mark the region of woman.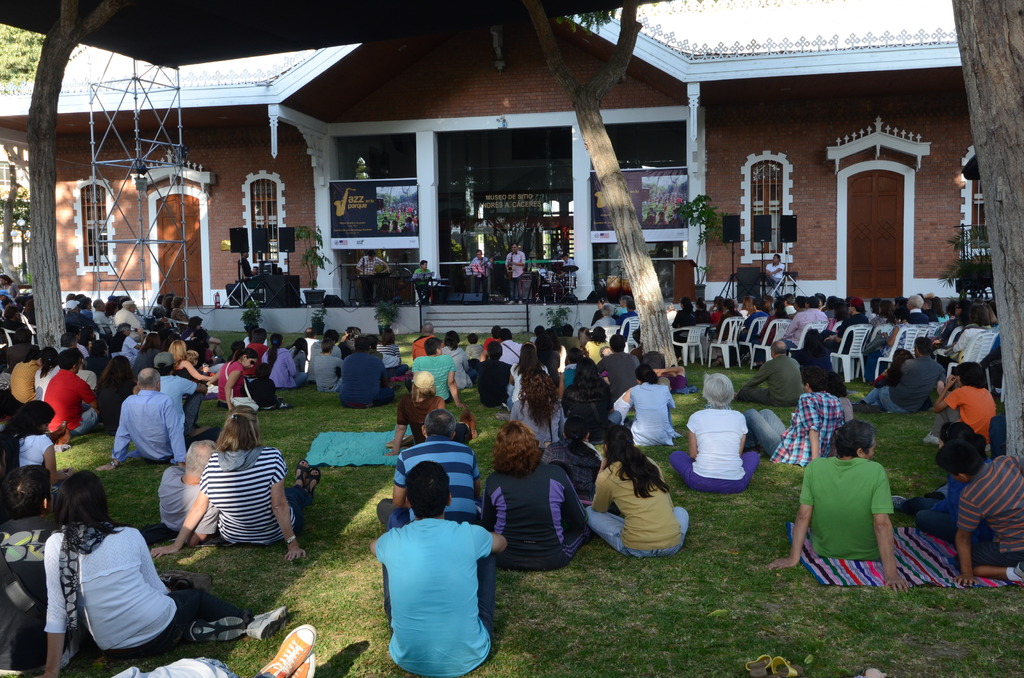
Region: 470,339,511,408.
